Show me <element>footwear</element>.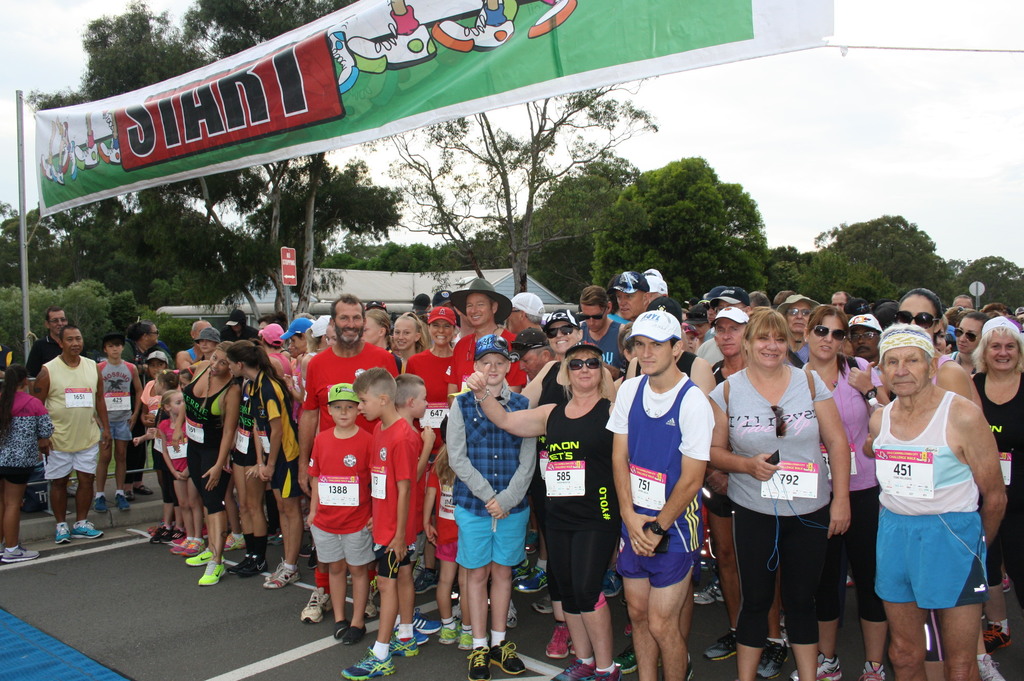
<element>footwear</element> is here: 855, 660, 883, 680.
